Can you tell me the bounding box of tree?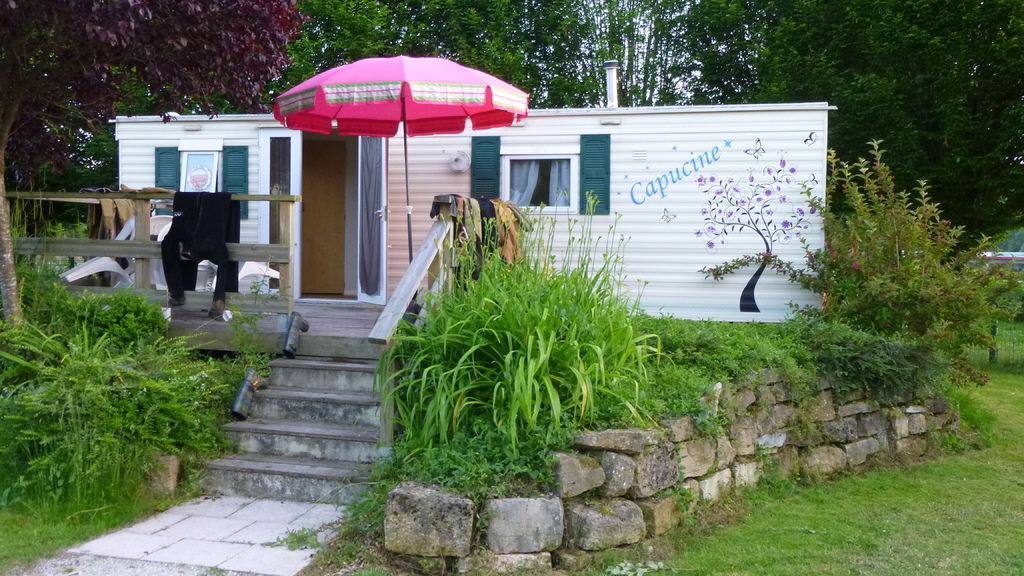
bbox=[684, 0, 1023, 242].
